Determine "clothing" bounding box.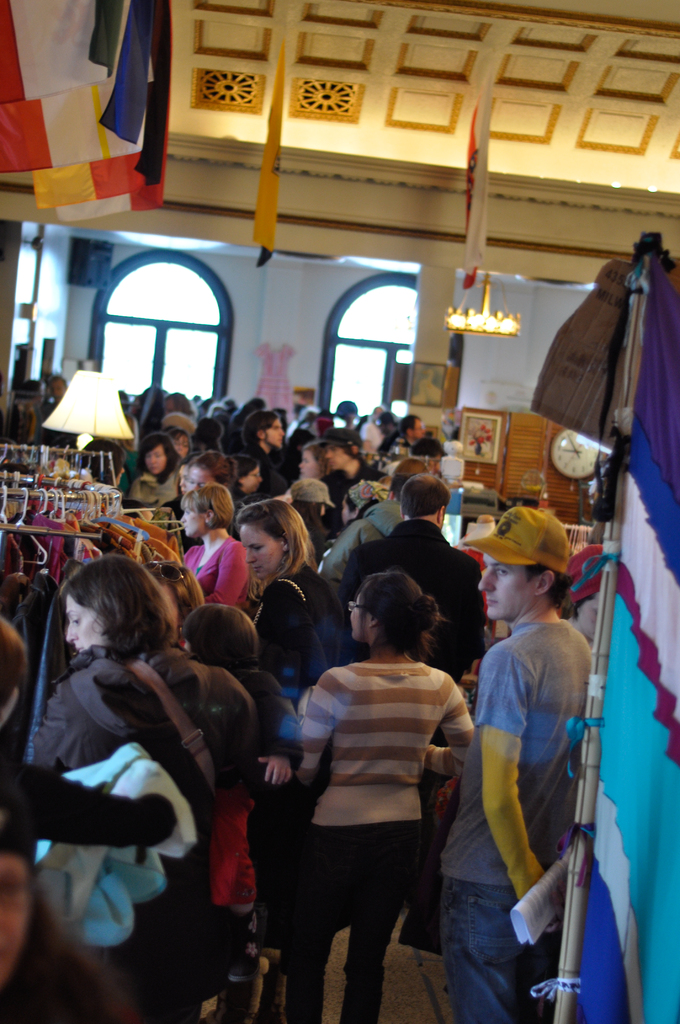
Determined: l=133, t=468, r=194, b=511.
